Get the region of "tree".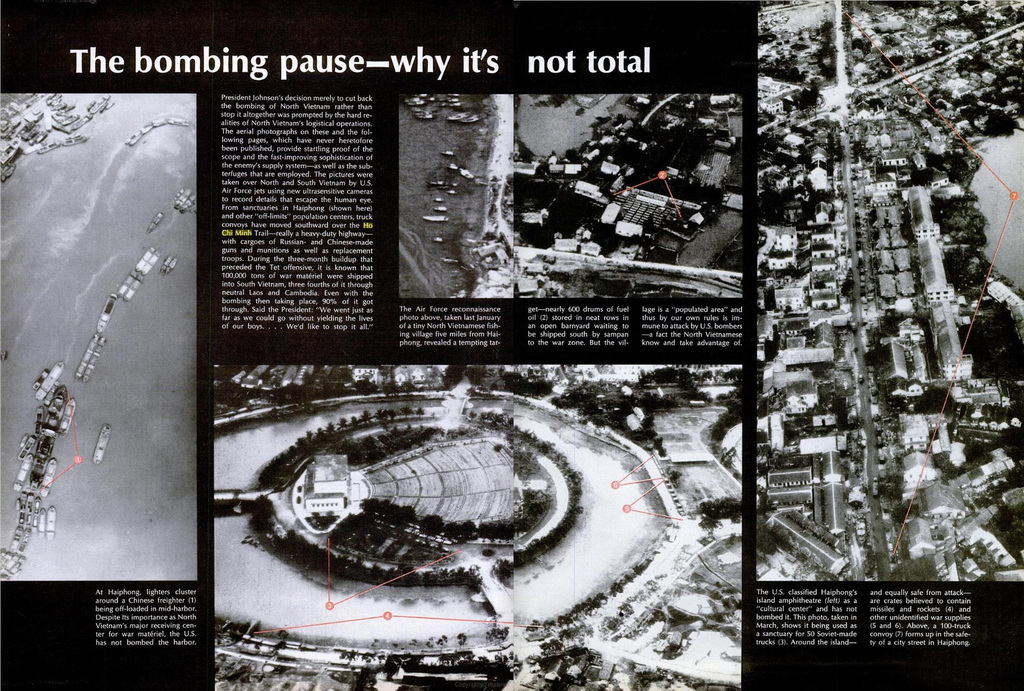
417,405,424,419.
